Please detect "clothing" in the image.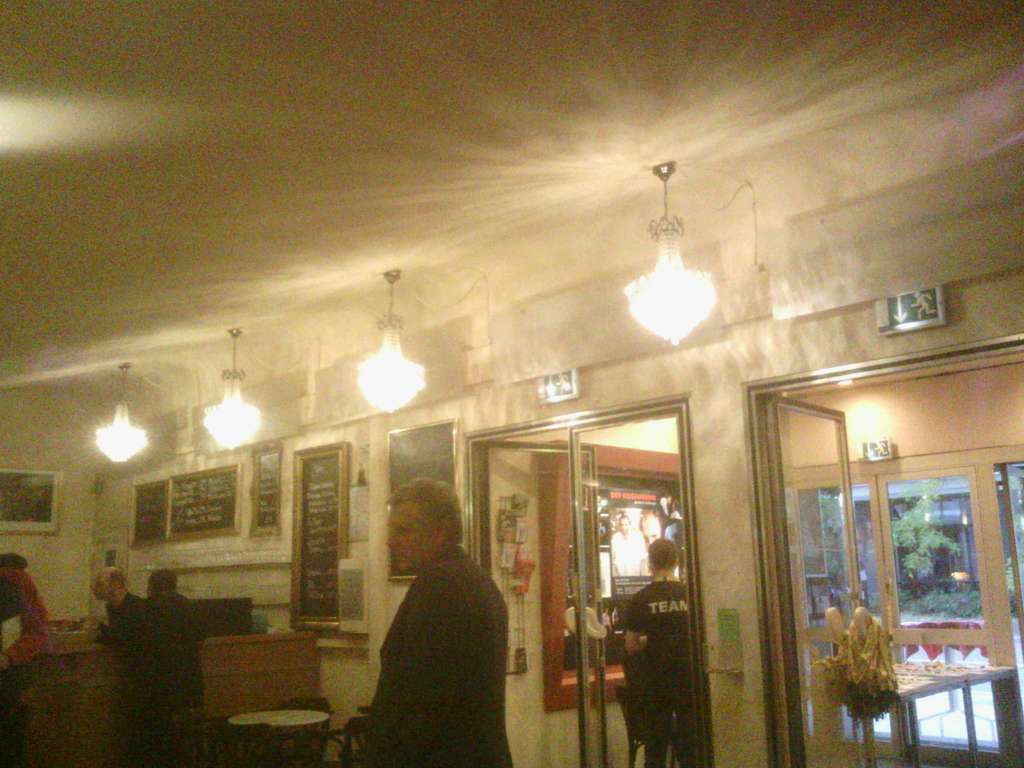
select_region(340, 511, 514, 752).
